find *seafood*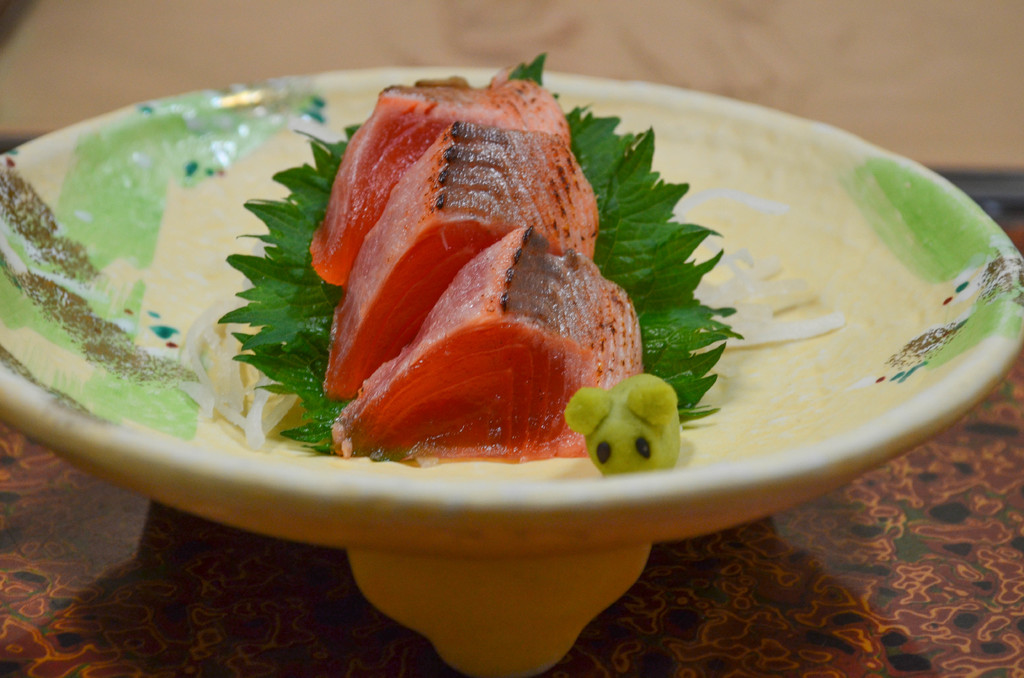
x1=330 y1=223 x2=641 y2=458
